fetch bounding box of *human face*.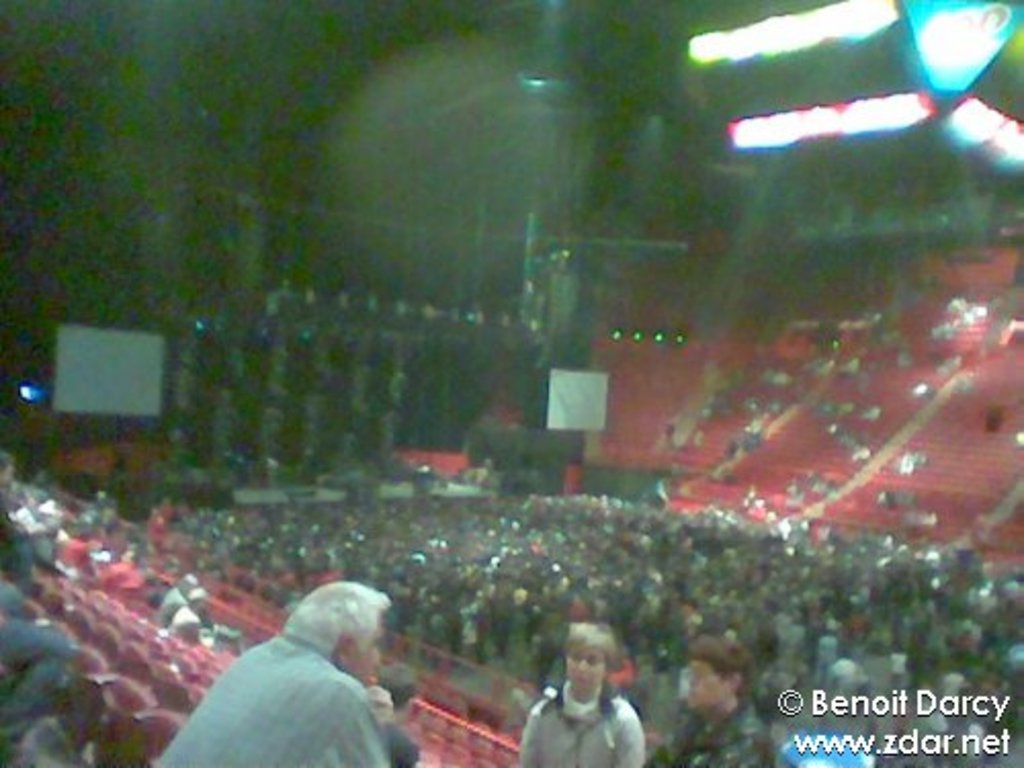
Bbox: bbox=[350, 623, 381, 684].
